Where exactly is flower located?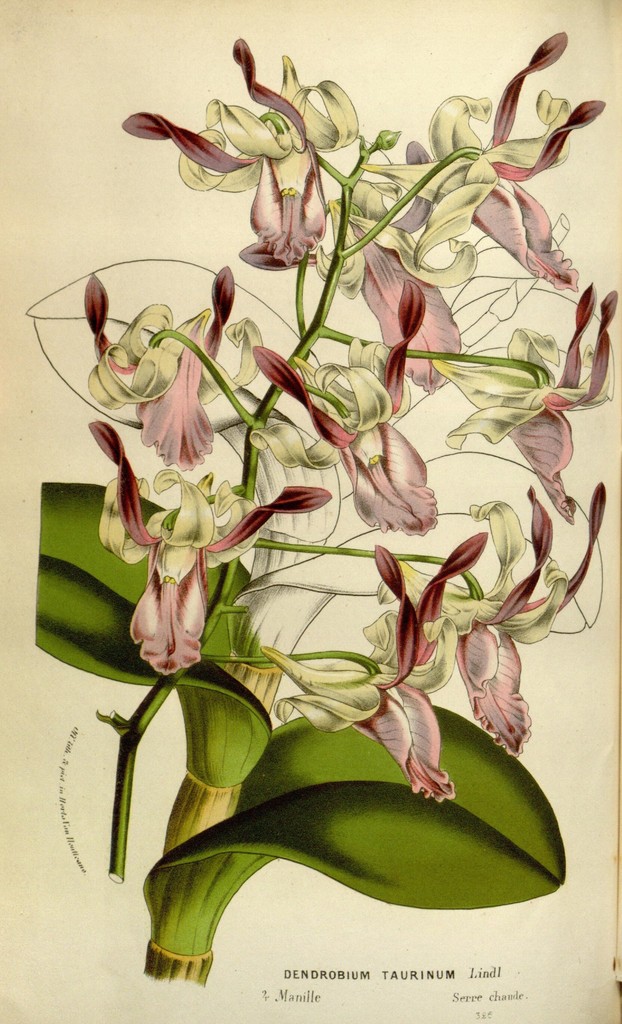
Its bounding box is <bbox>419, 284, 621, 511</bbox>.
